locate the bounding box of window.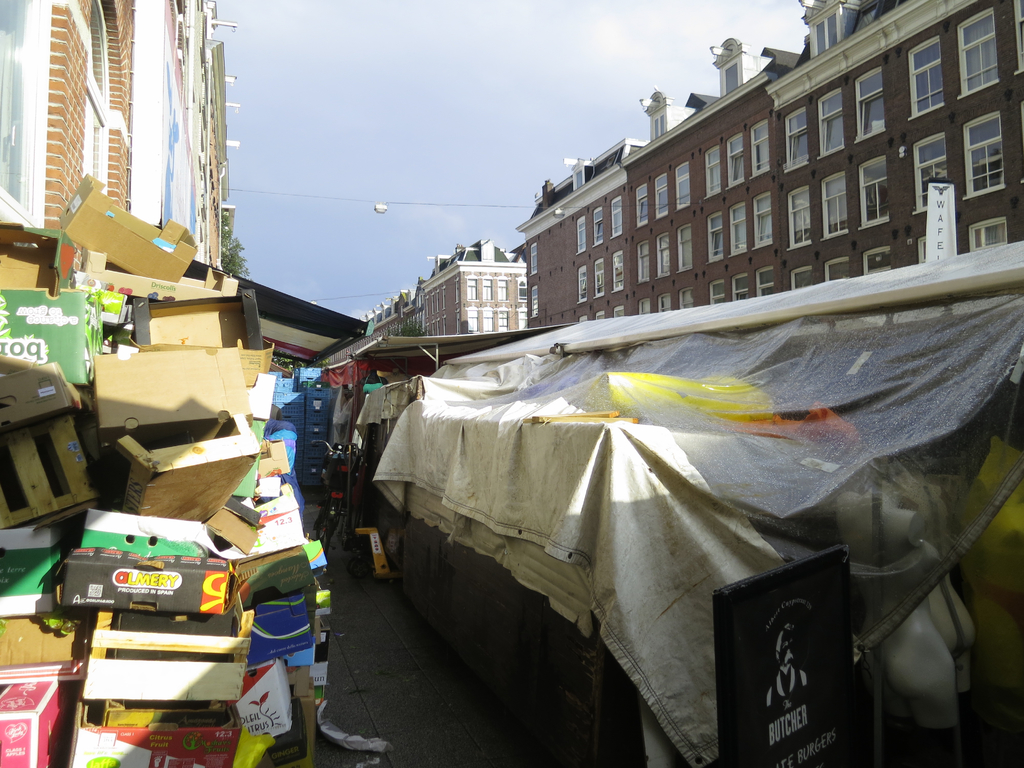
Bounding box: l=530, t=284, r=540, b=323.
